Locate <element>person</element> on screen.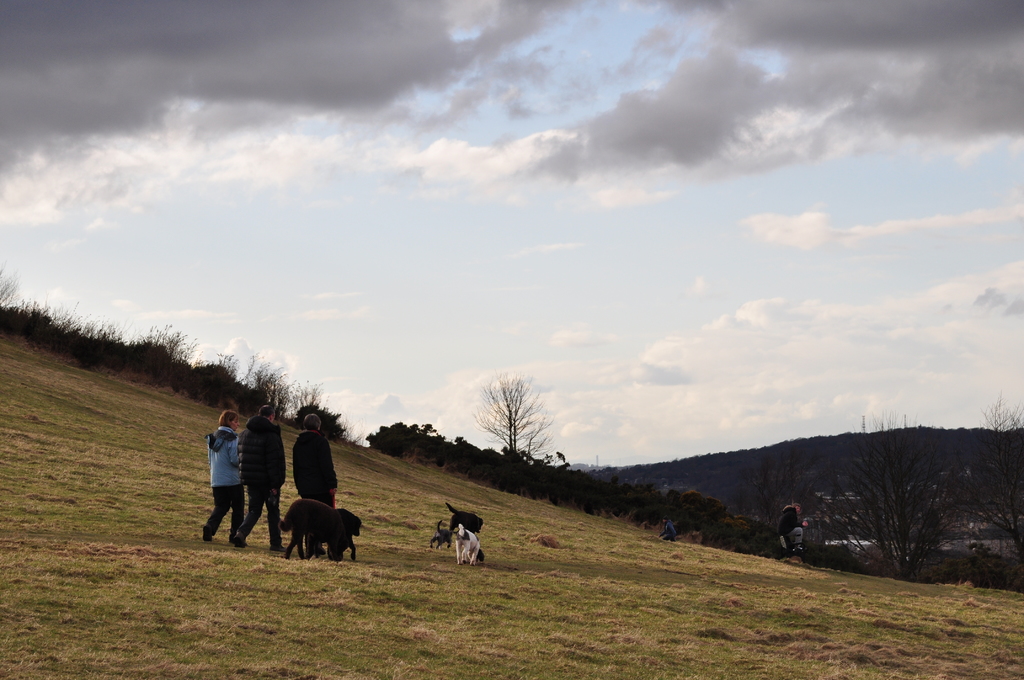
On screen at [left=230, top=403, right=286, bottom=549].
